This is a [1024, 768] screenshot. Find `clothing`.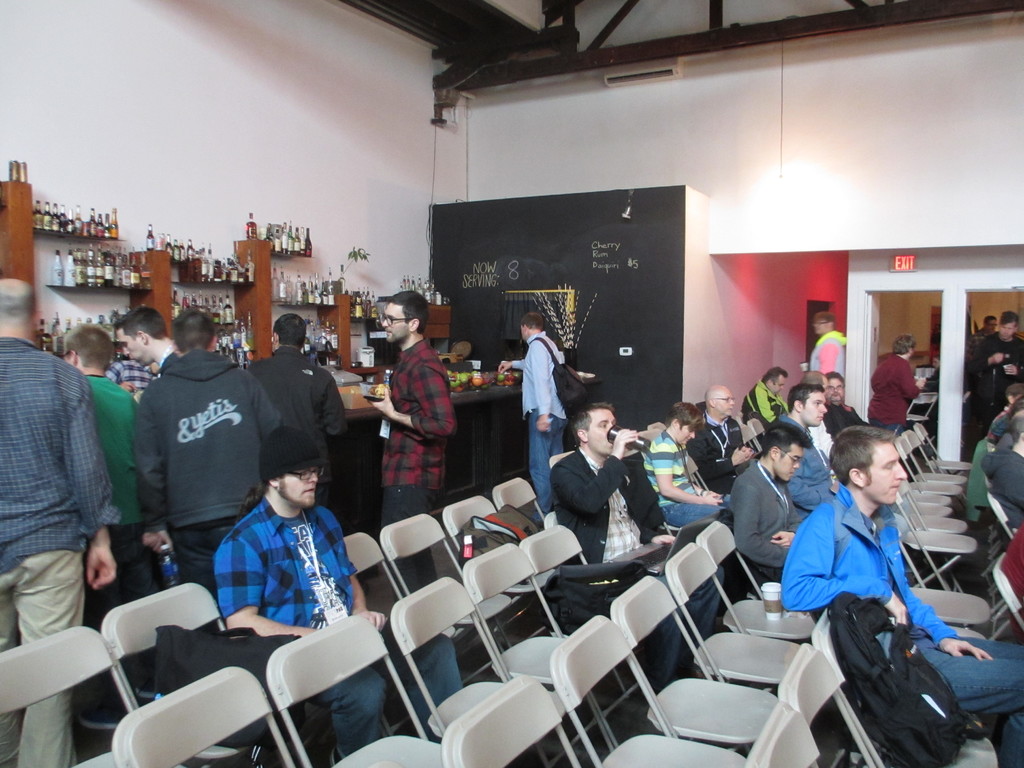
Bounding box: select_region(692, 404, 744, 508).
